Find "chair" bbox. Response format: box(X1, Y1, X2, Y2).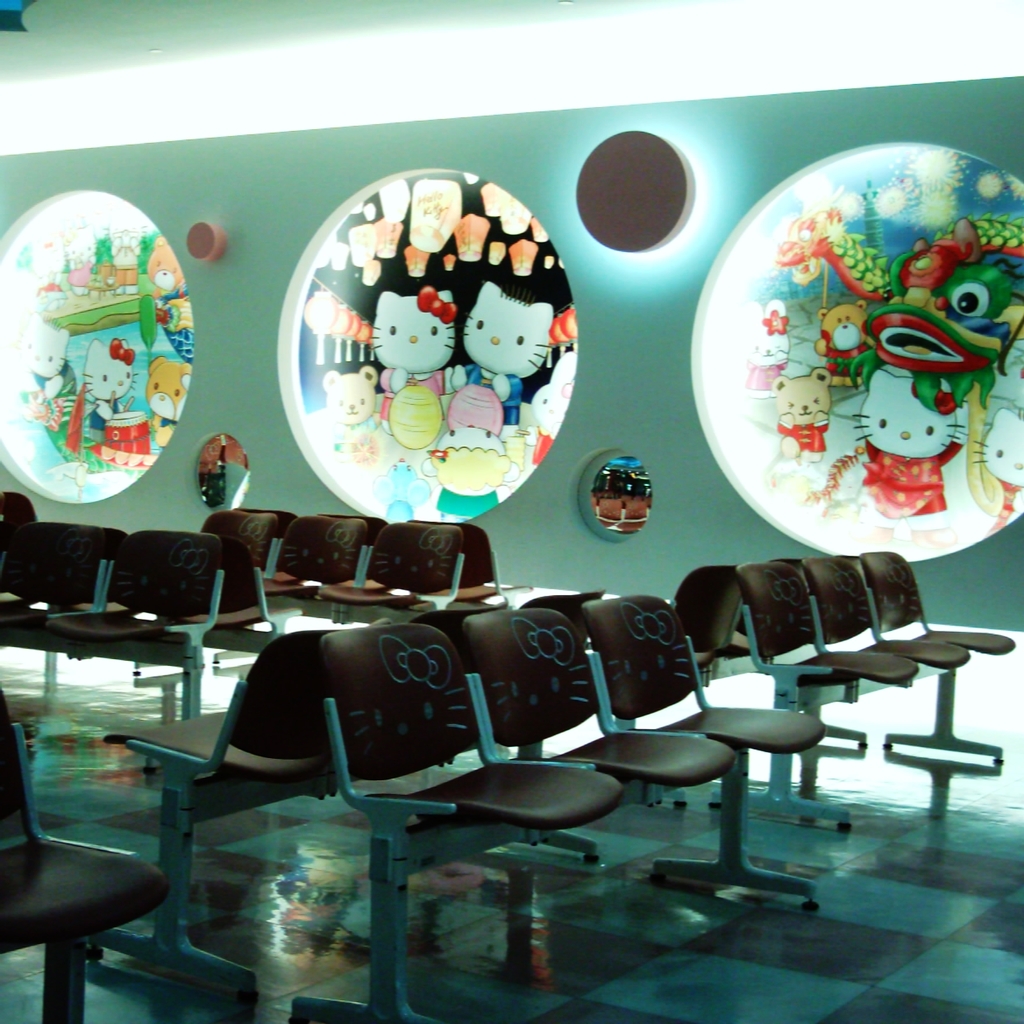
box(809, 560, 968, 681).
